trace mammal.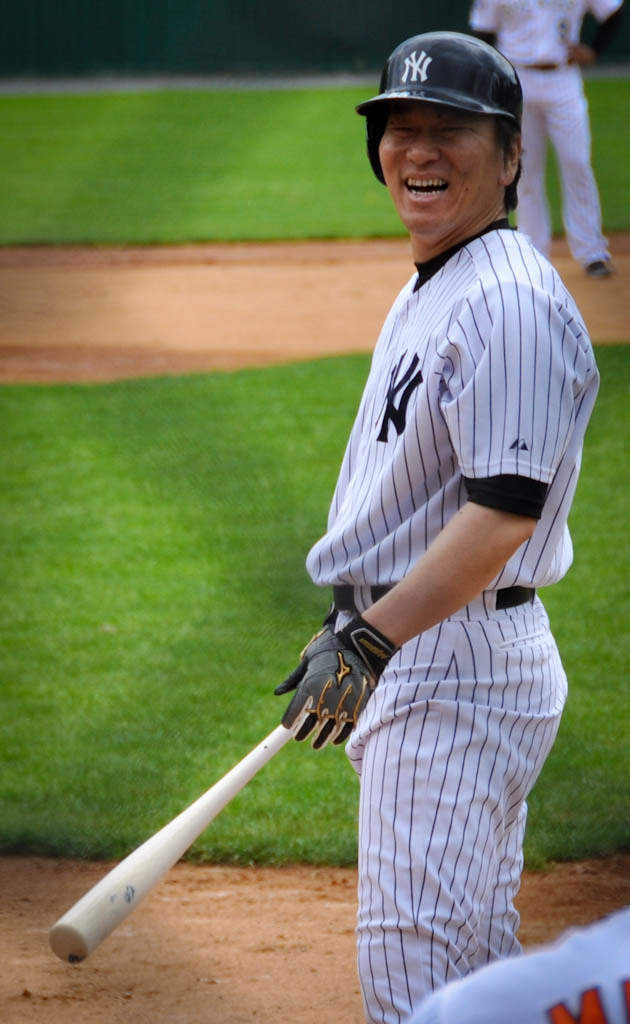
Traced to box=[467, 0, 616, 277].
